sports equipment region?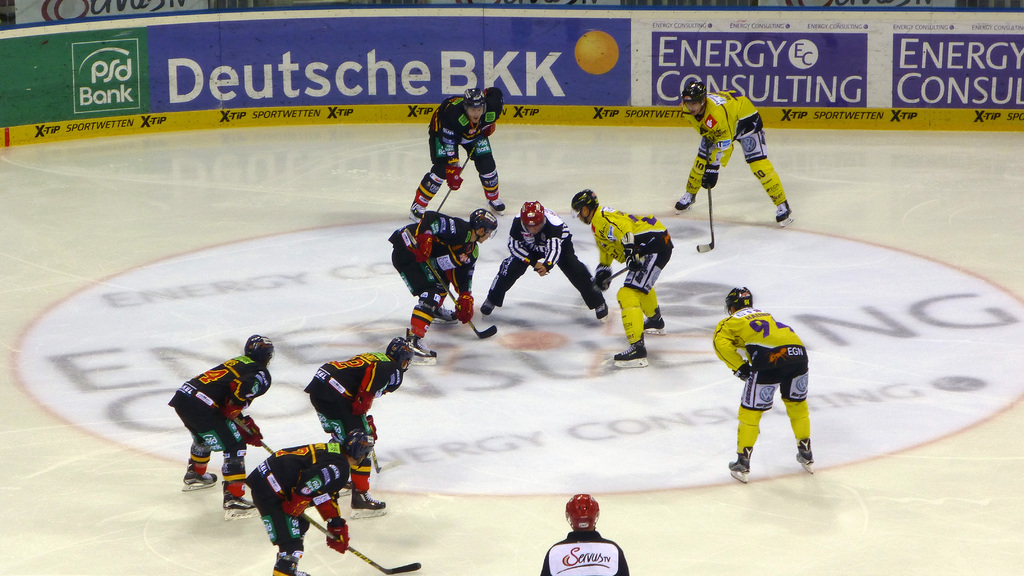
detection(733, 357, 756, 382)
